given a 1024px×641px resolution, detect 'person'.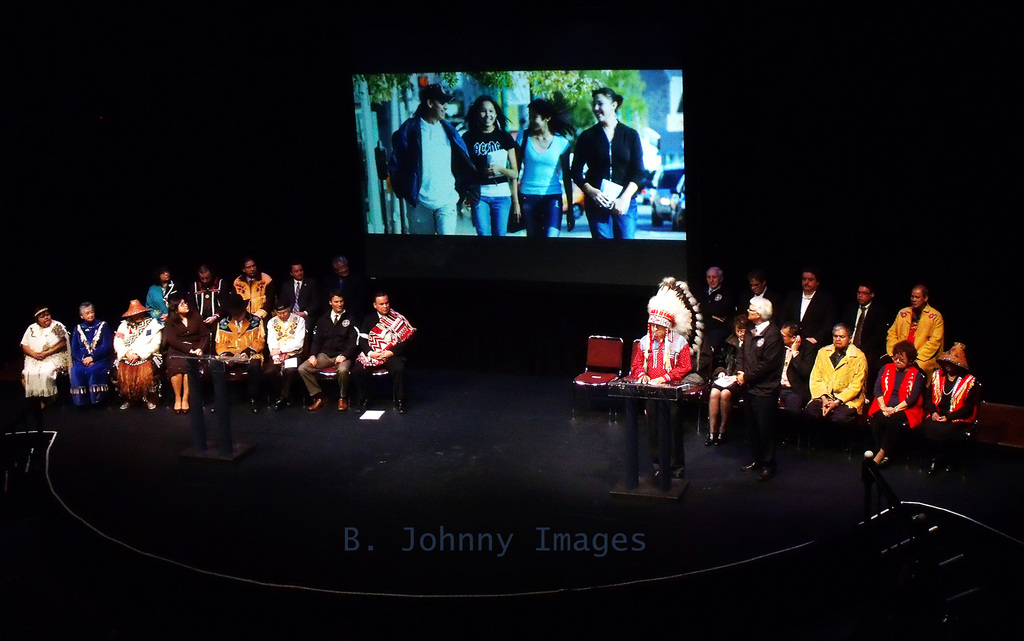
[x1=17, y1=258, x2=417, y2=404].
